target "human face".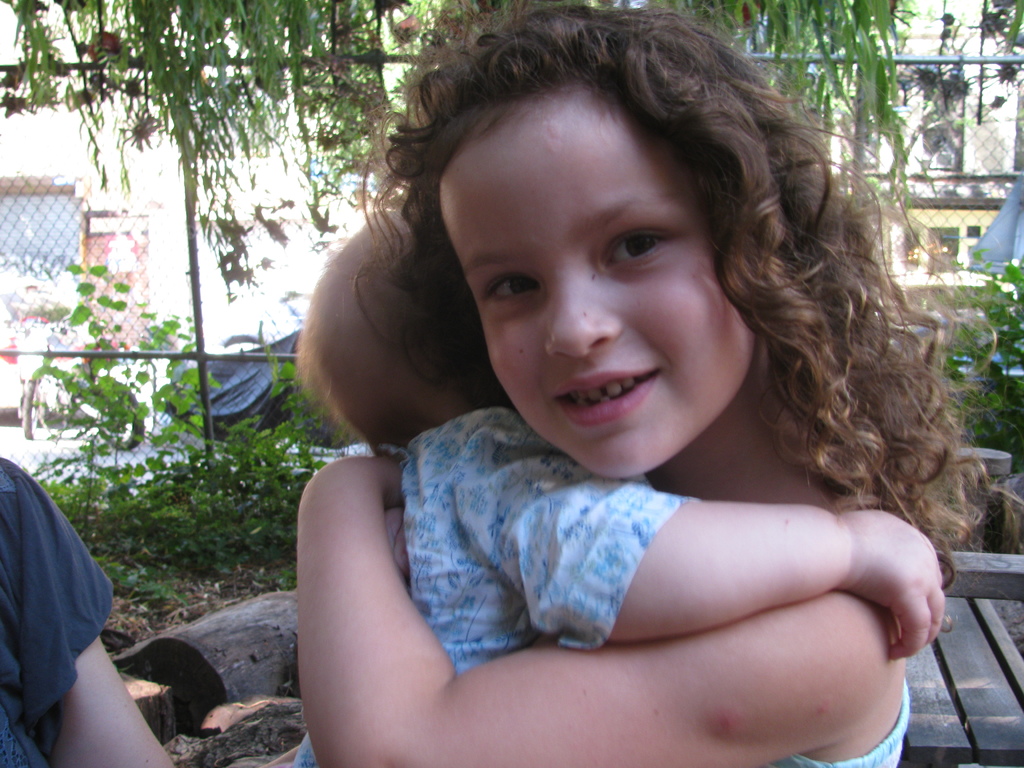
Target region: (left=451, top=88, right=770, bottom=467).
